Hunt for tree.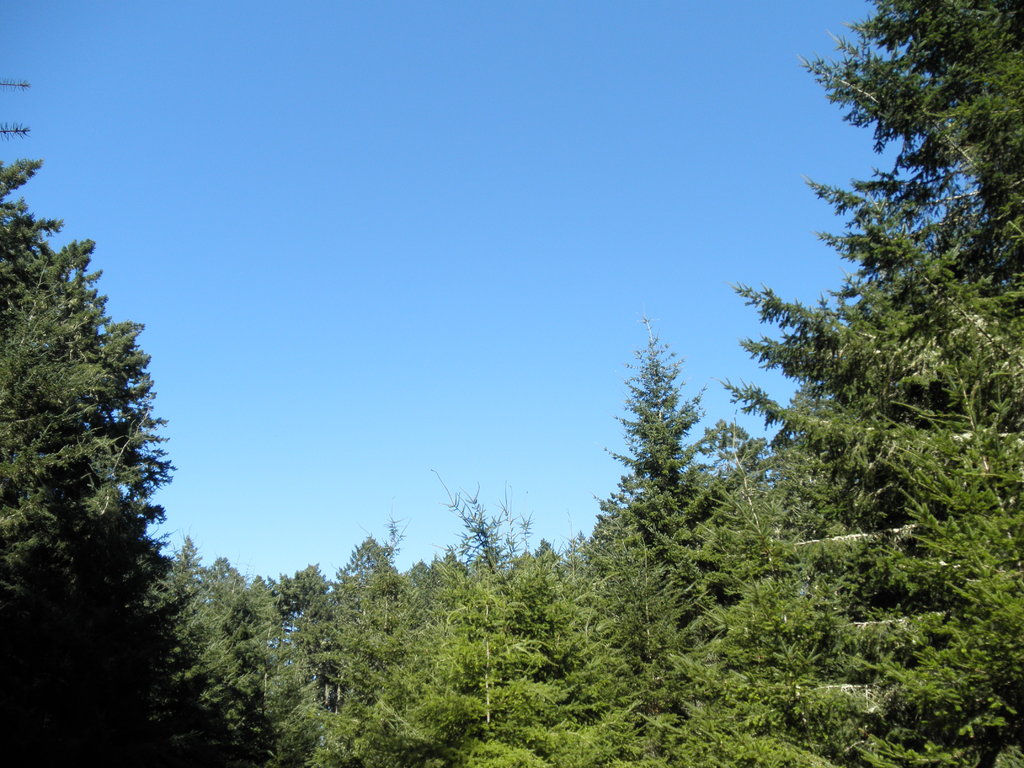
Hunted down at <bbox>0, 84, 179, 767</bbox>.
